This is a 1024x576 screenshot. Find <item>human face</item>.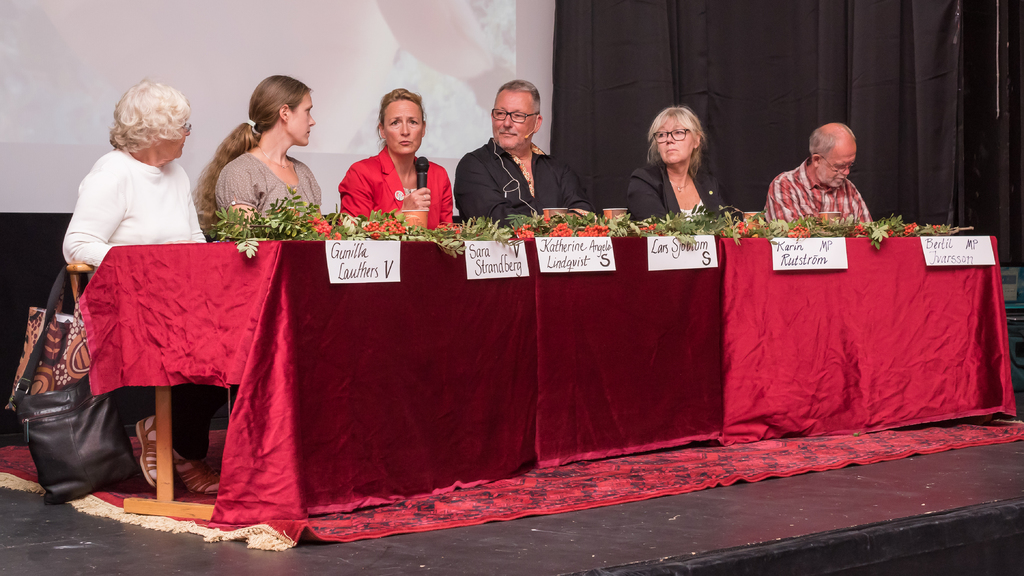
Bounding box: bbox=(653, 116, 696, 162).
